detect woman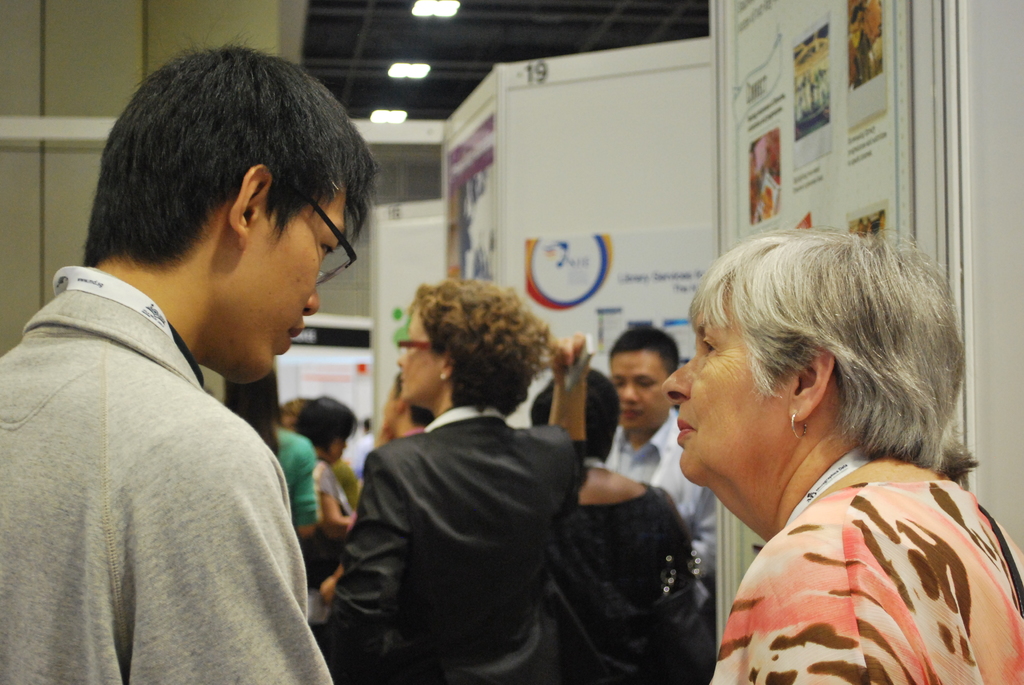
rect(658, 226, 1023, 684)
